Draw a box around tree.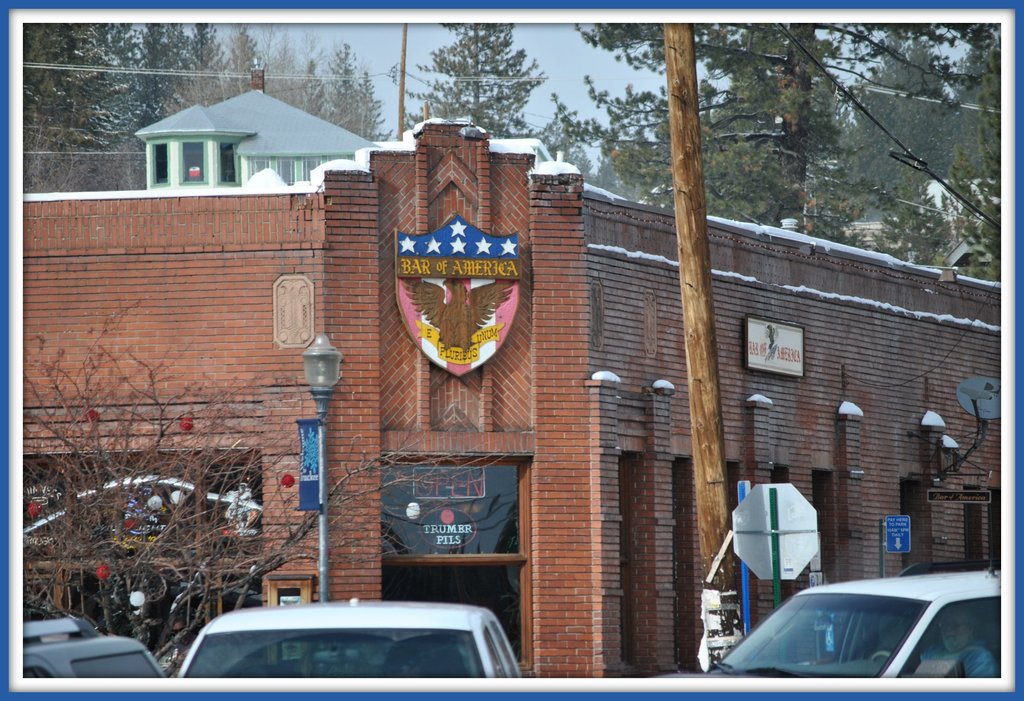
l=24, t=295, r=509, b=677.
